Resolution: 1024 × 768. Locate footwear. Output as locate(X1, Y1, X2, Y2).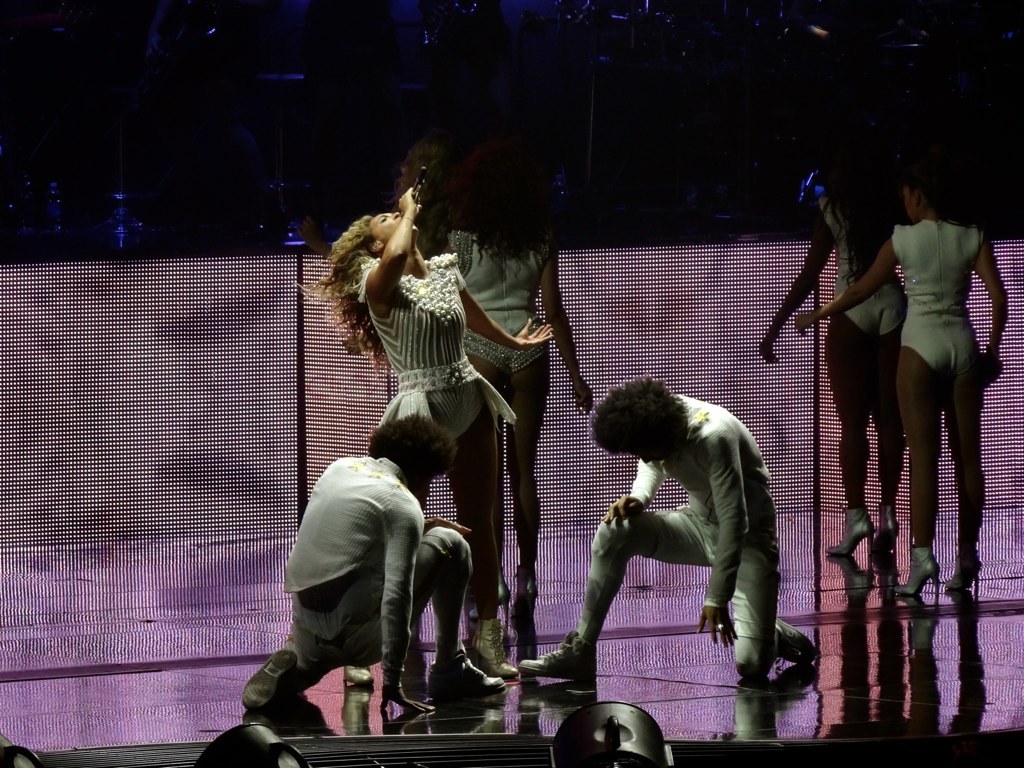
locate(943, 548, 985, 589).
